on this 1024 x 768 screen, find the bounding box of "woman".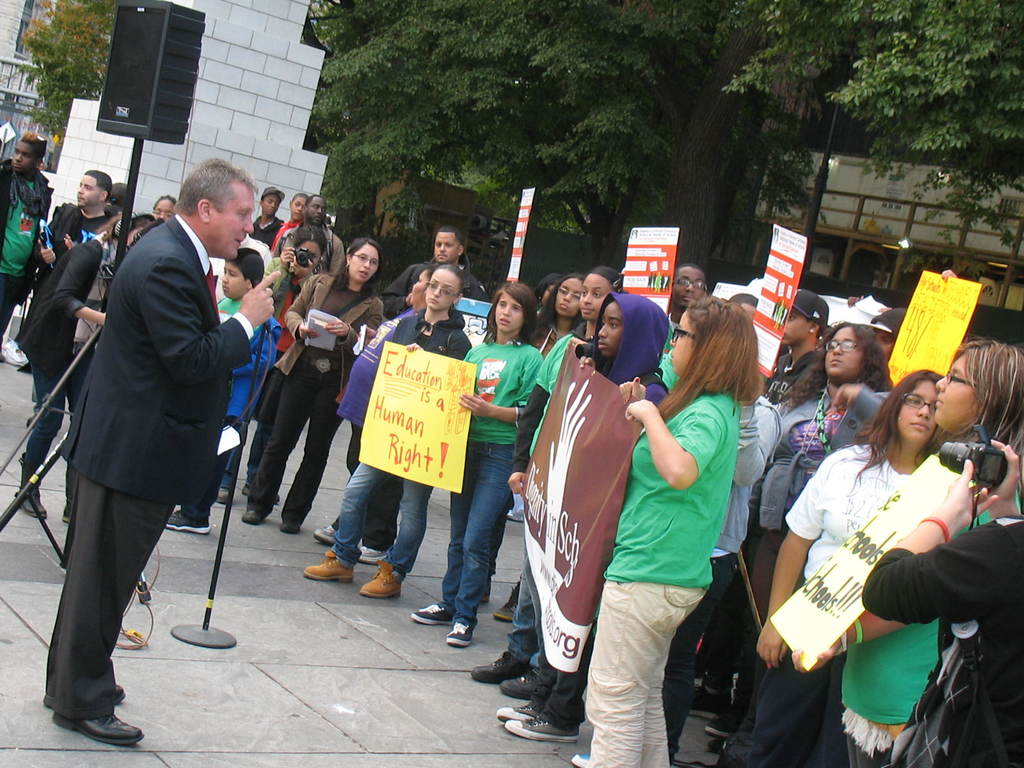
Bounding box: box(250, 223, 334, 439).
